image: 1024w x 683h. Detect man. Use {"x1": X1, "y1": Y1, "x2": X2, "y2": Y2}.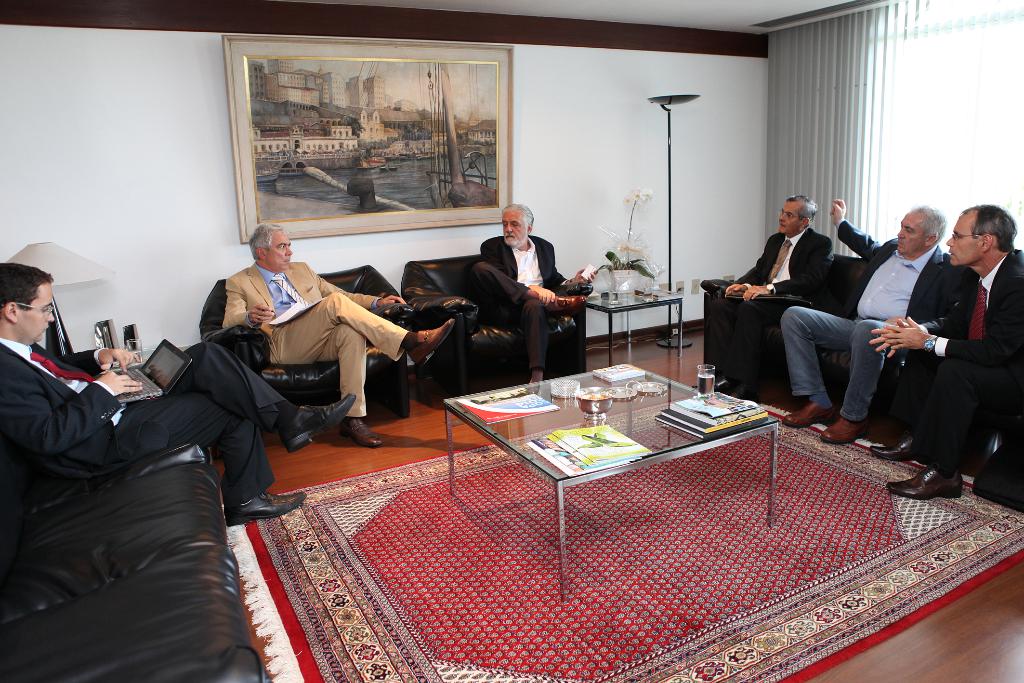
{"x1": 218, "y1": 215, "x2": 458, "y2": 454}.
